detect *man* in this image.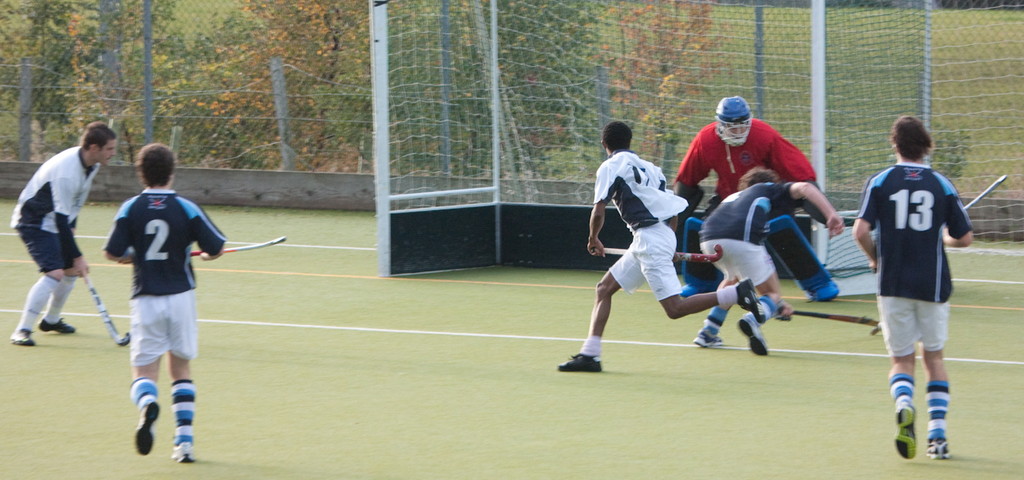
Detection: 691, 166, 844, 354.
